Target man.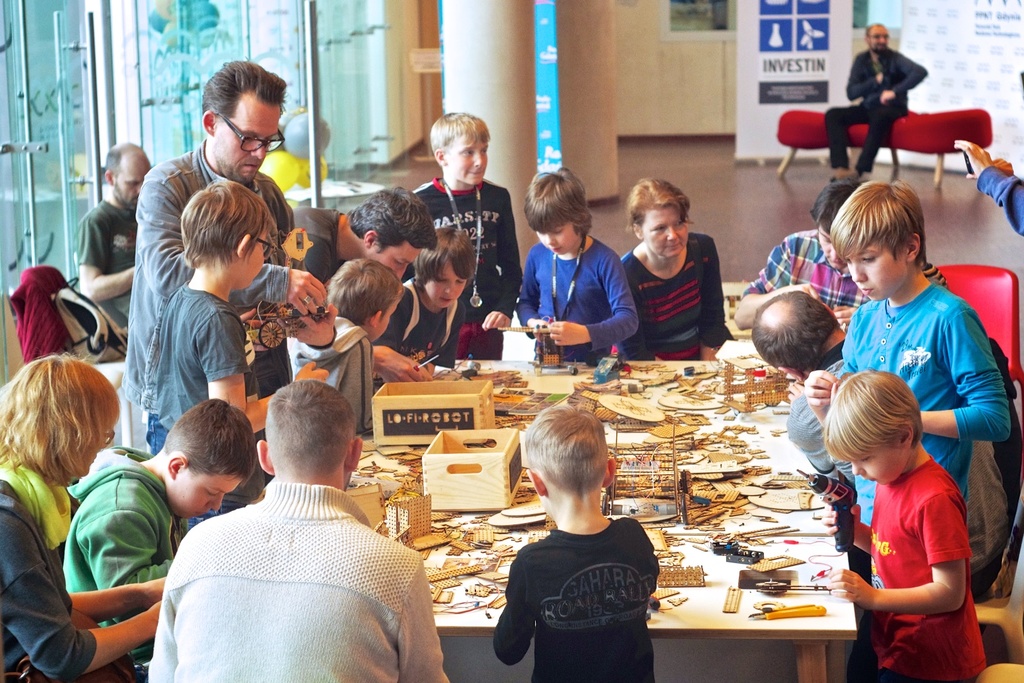
Target region: box=[119, 54, 341, 457].
